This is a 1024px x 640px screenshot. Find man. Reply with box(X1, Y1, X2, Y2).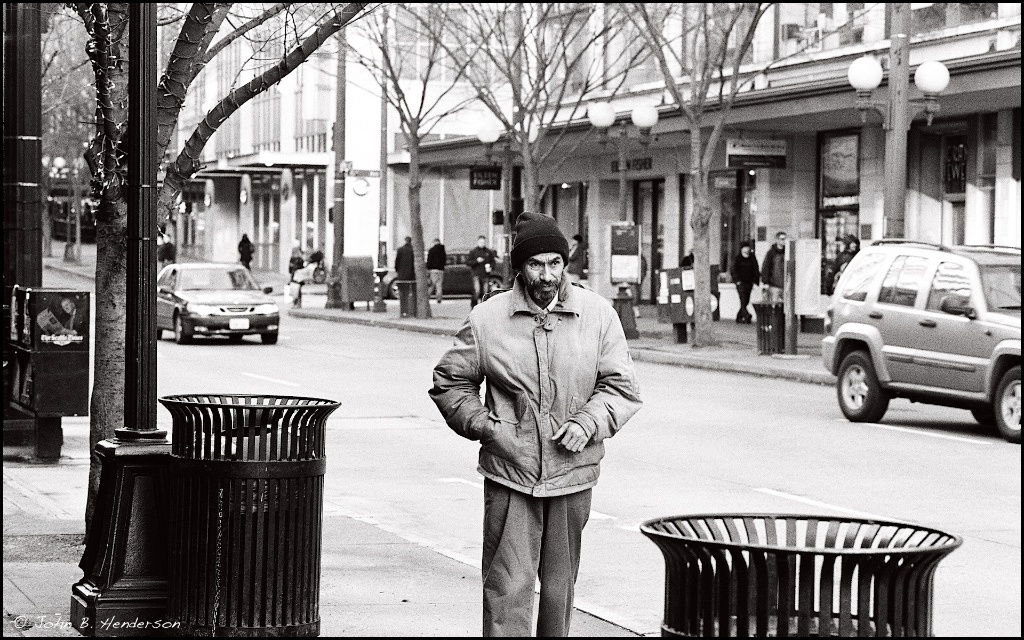
box(469, 235, 496, 302).
